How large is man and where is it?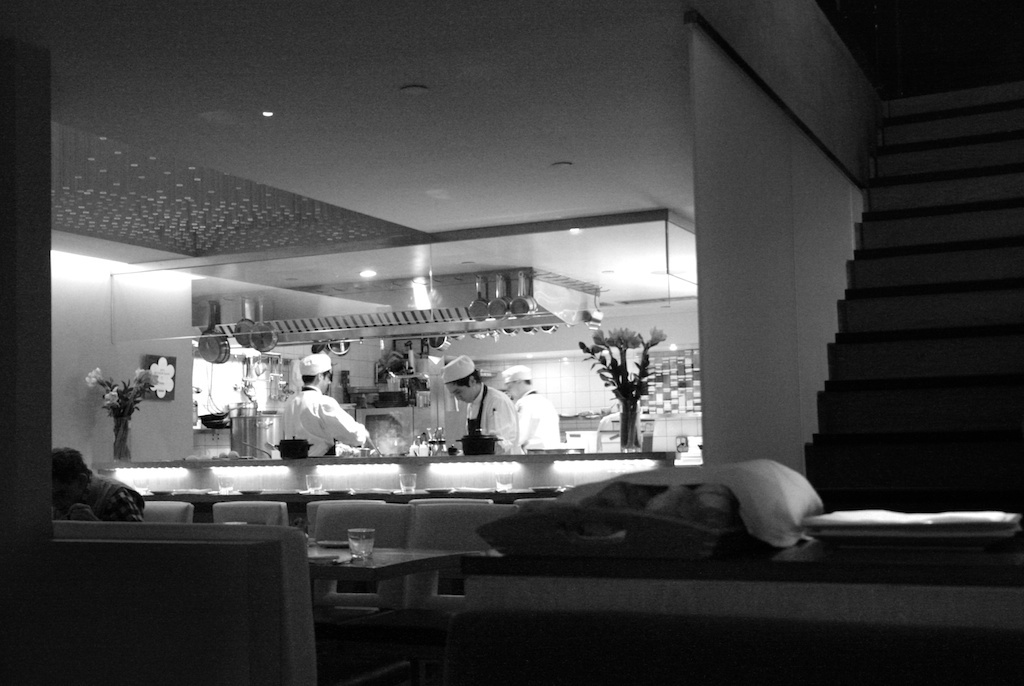
Bounding box: x1=444, y1=355, x2=521, y2=457.
